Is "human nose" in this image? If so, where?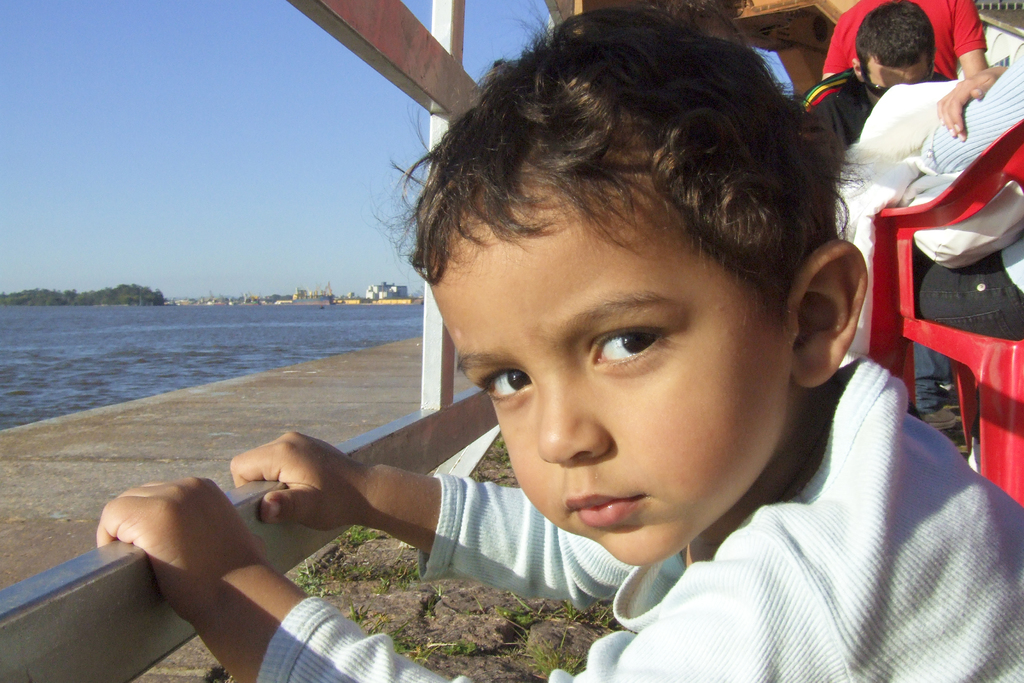
Yes, at (left=535, top=369, right=618, bottom=466).
